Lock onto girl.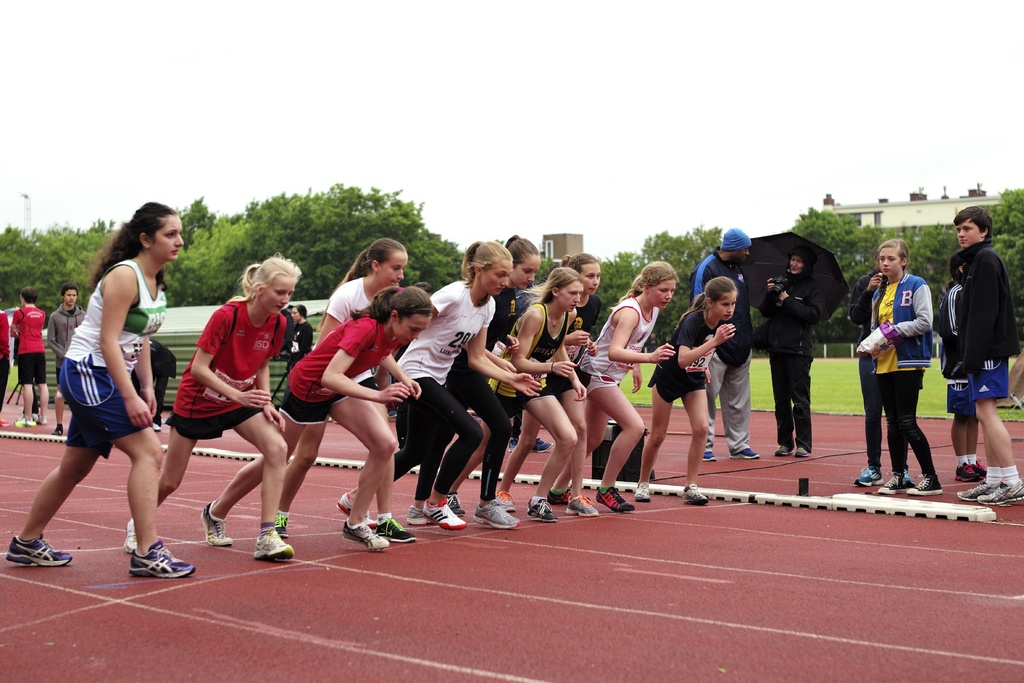
Locked: rect(867, 233, 945, 494).
